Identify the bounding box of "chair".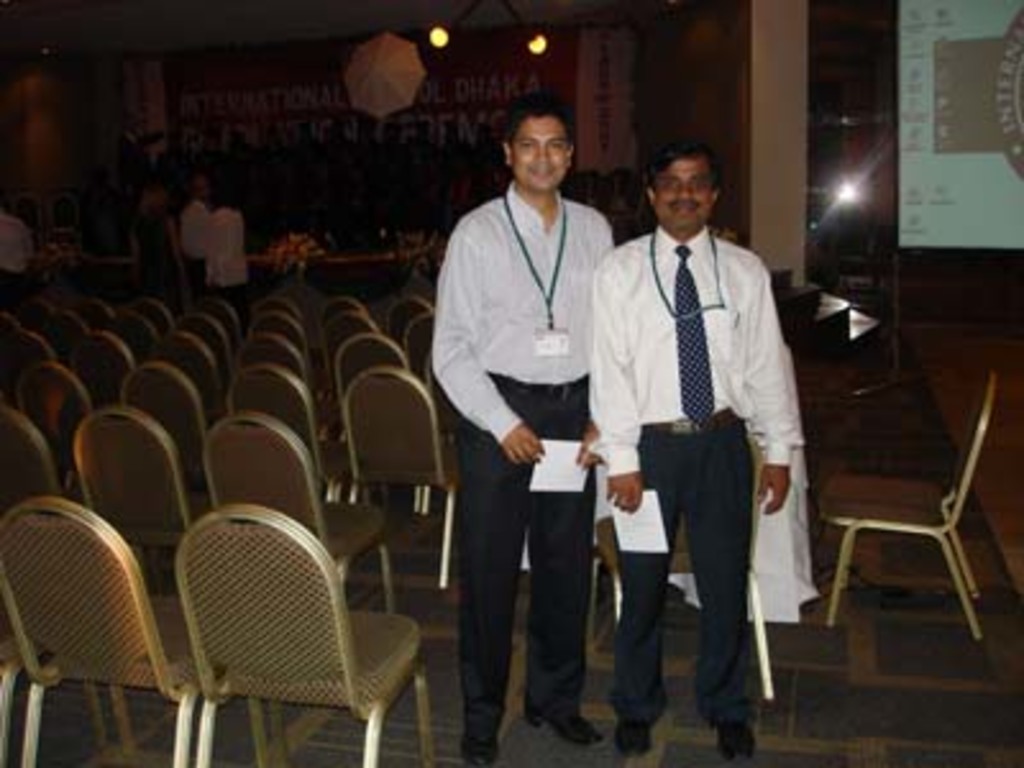
[x1=594, y1=338, x2=786, y2=704].
